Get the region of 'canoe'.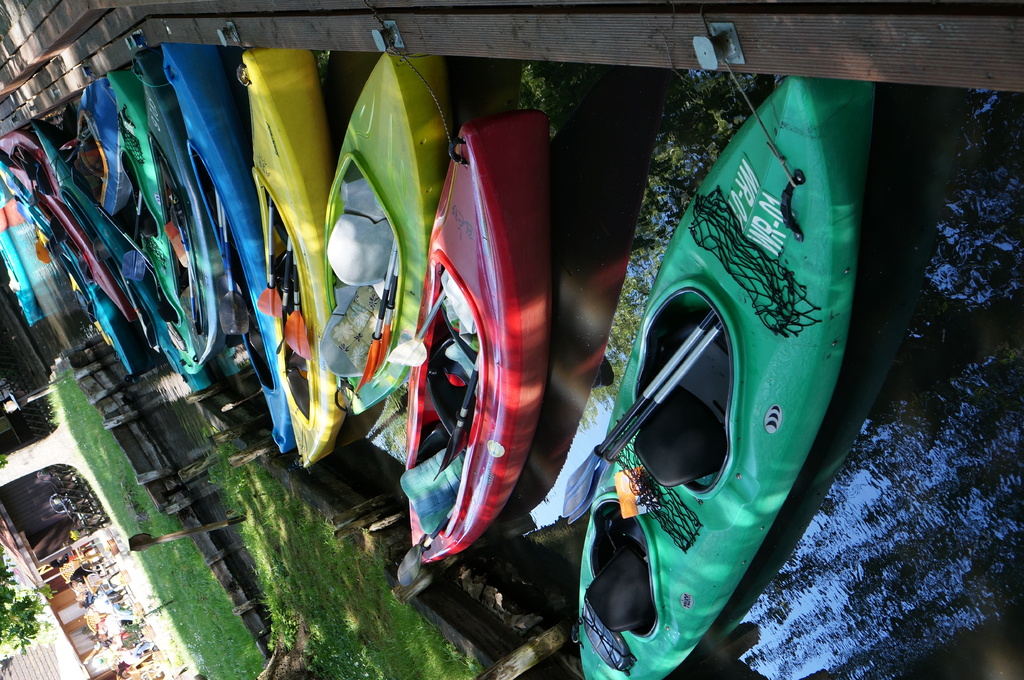
l=321, t=47, r=455, b=418.
